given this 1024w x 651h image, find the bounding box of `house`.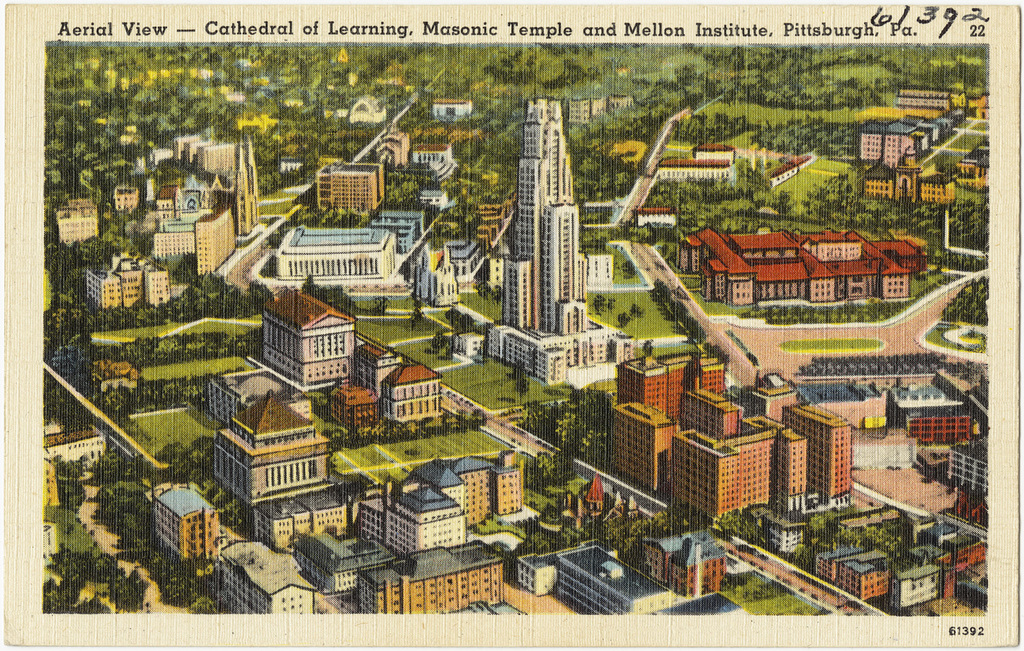
(x1=657, y1=156, x2=727, y2=182).
